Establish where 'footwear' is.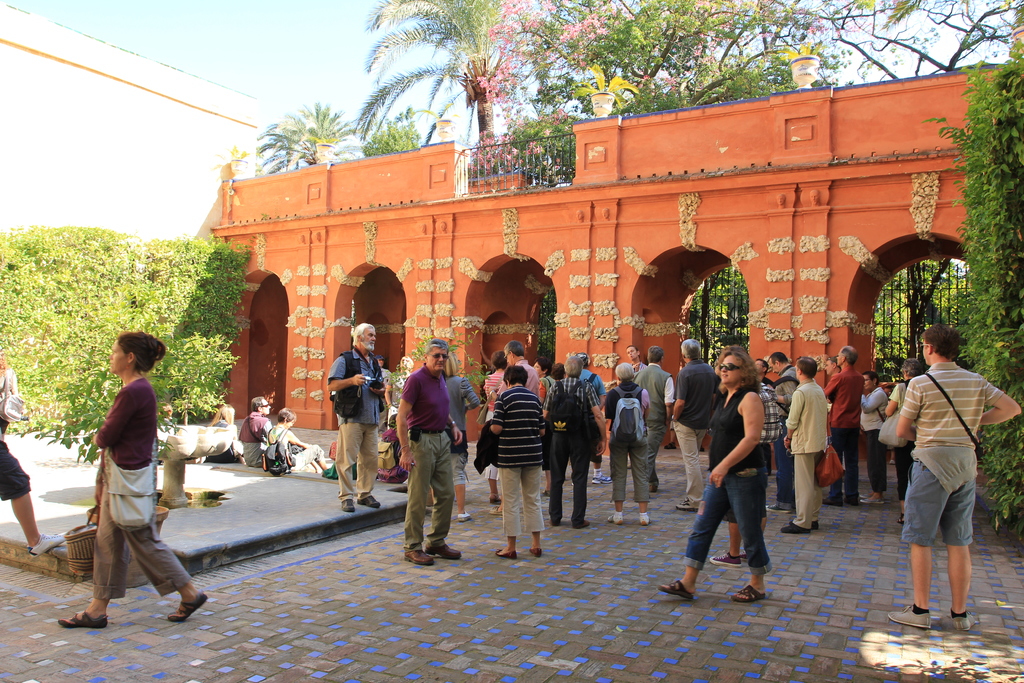
Established at [x1=592, y1=473, x2=607, y2=486].
